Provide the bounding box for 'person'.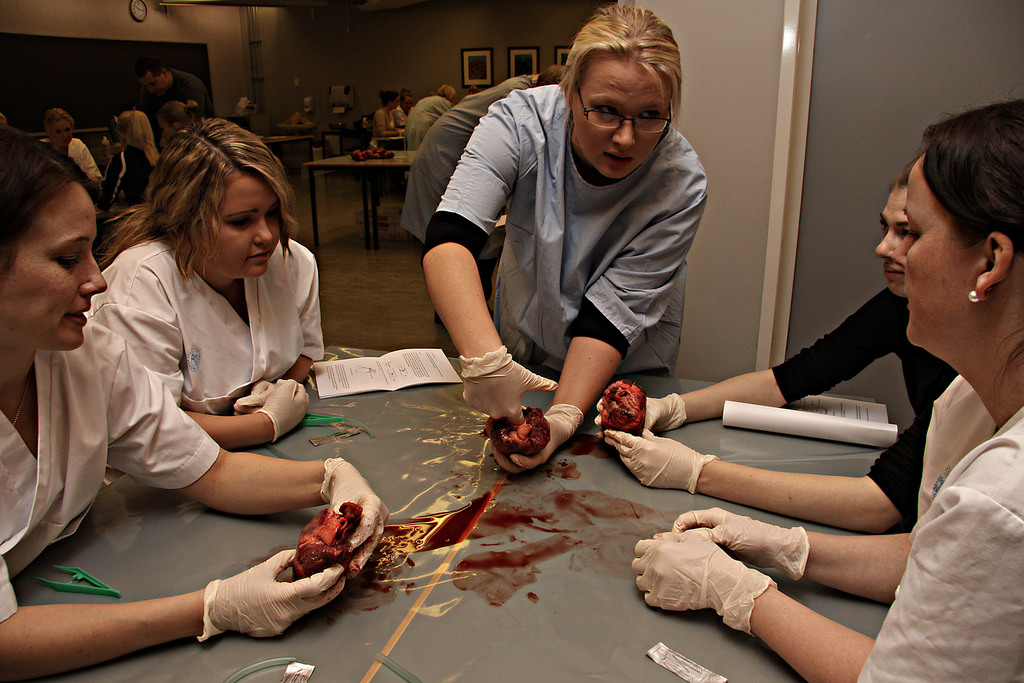
424, 13, 730, 485.
